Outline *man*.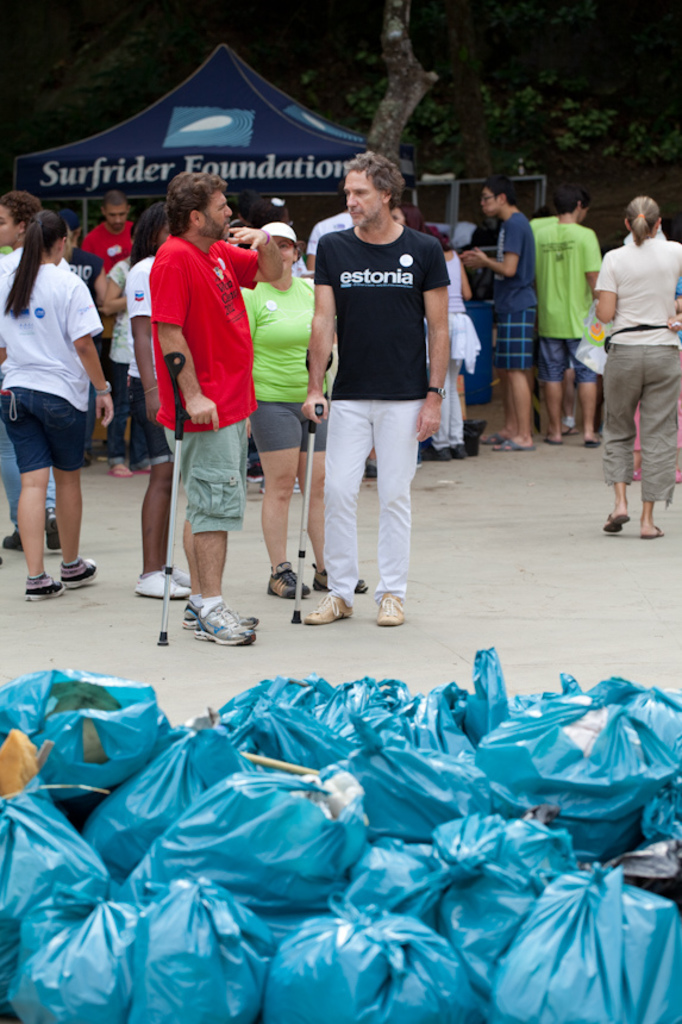
Outline: <region>148, 169, 283, 645</region>.
